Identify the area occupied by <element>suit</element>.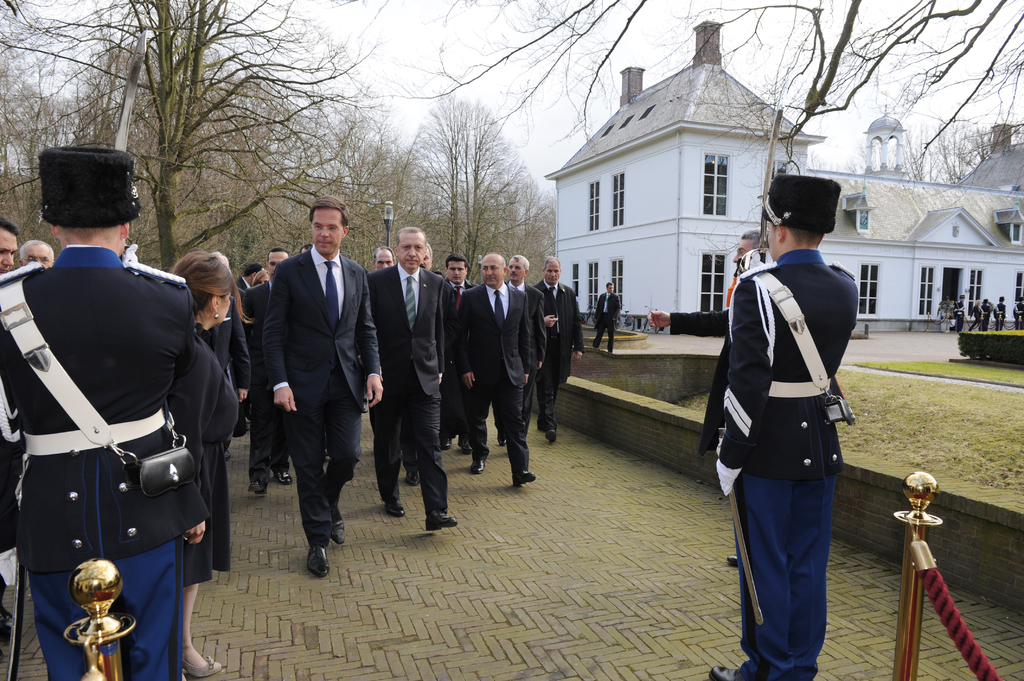
Area: box=[594, 292, 624, 351].
